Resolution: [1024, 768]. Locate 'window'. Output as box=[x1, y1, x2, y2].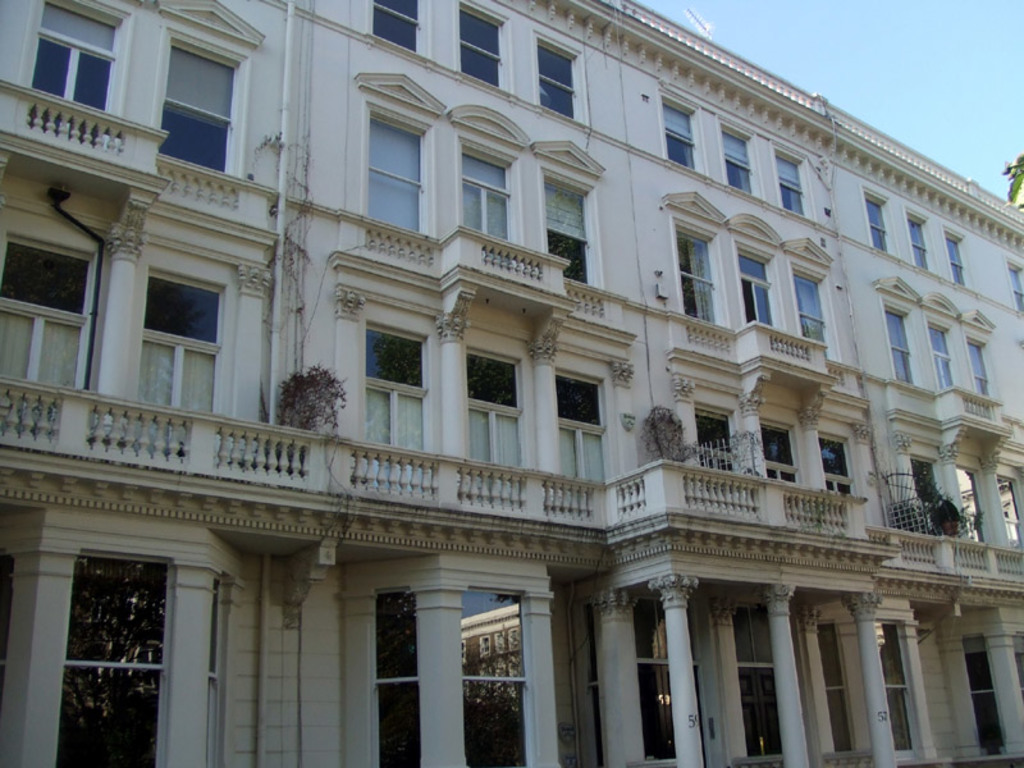
box=[941, 227, 975, 292].
